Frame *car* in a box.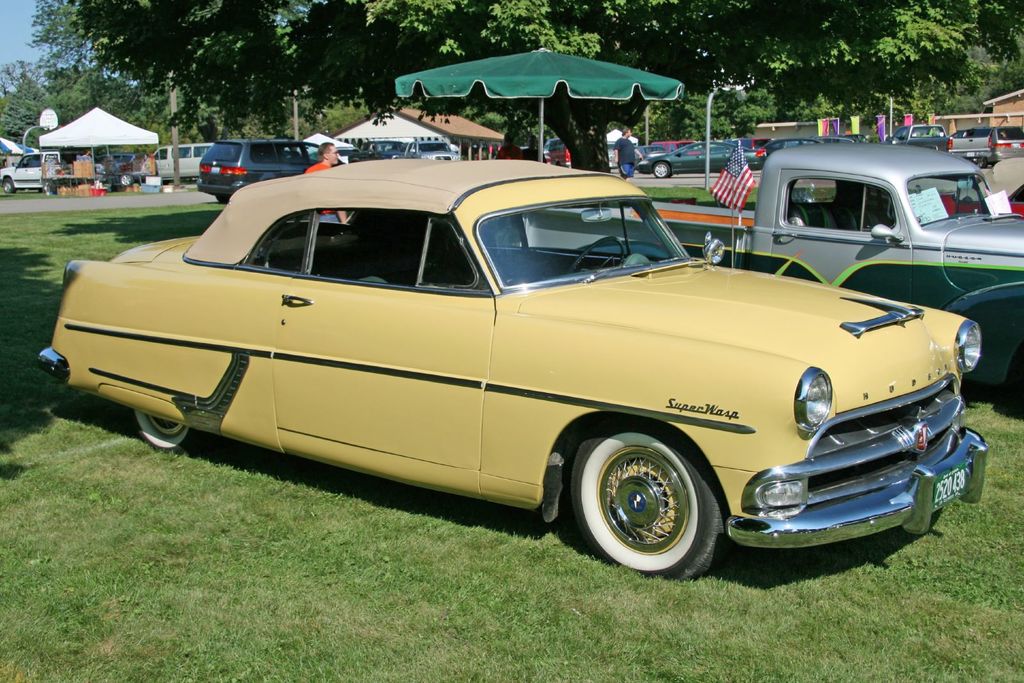
<box>55,170,969,572</box>.
